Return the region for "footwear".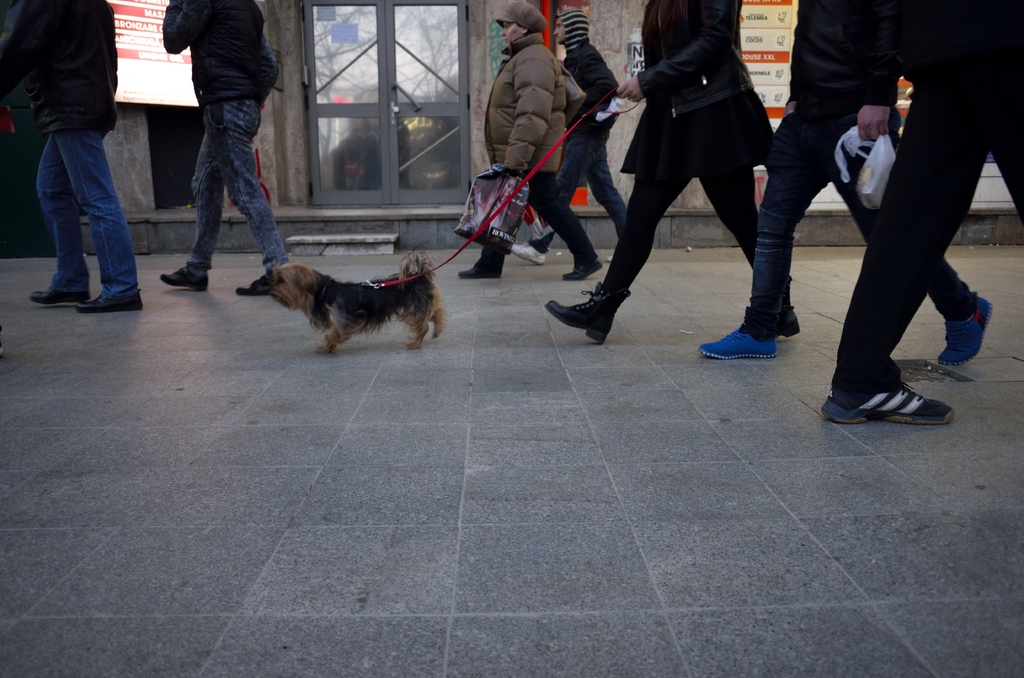
[left=696, top=323, right=778, bottom=359].
